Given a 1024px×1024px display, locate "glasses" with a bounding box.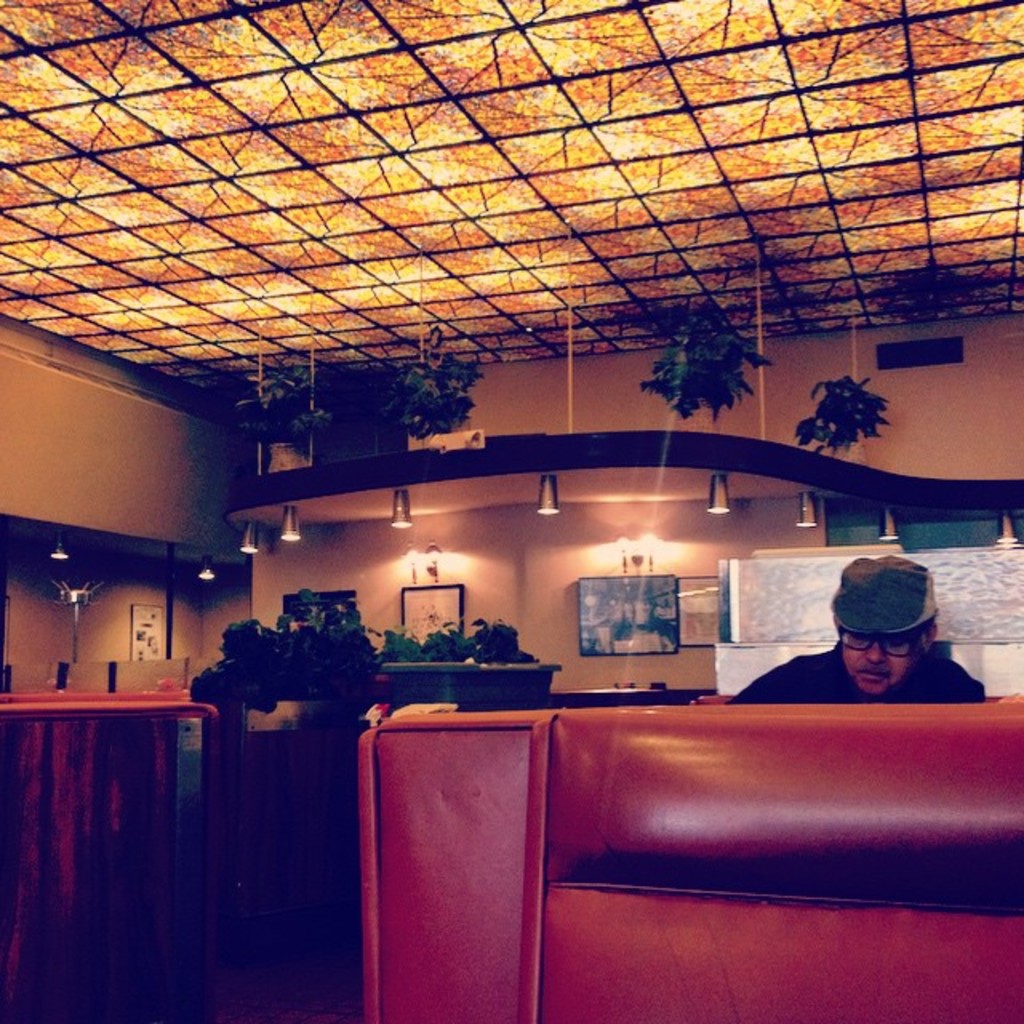
Located: [843, 624, 925, 661].
